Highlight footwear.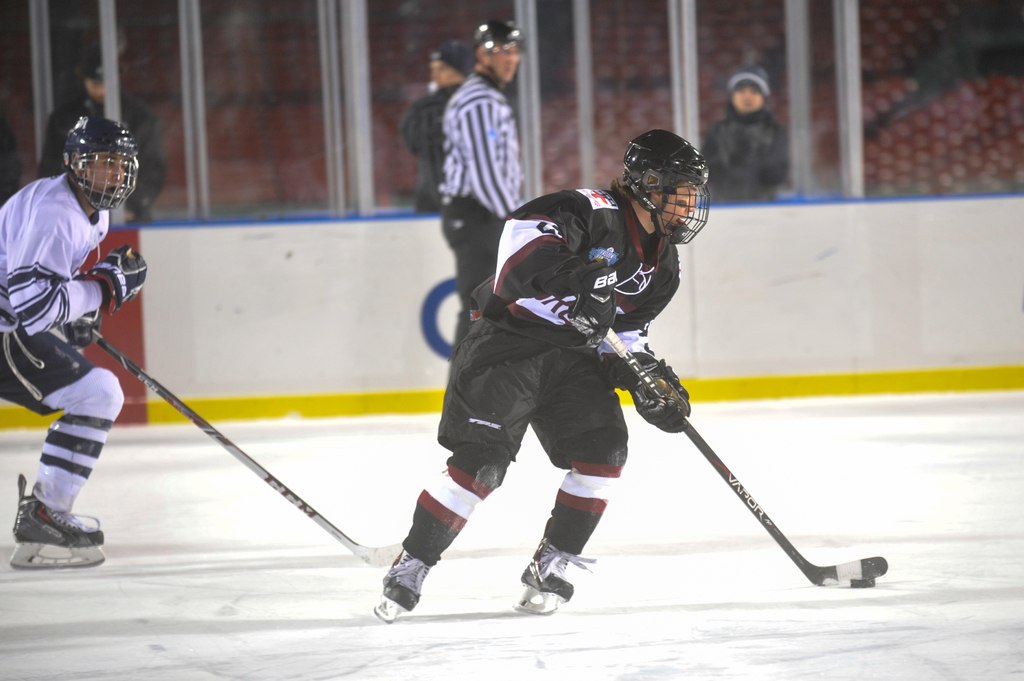
Highlighted region: (x1=522, y1=536, x2=593, y2=599).
